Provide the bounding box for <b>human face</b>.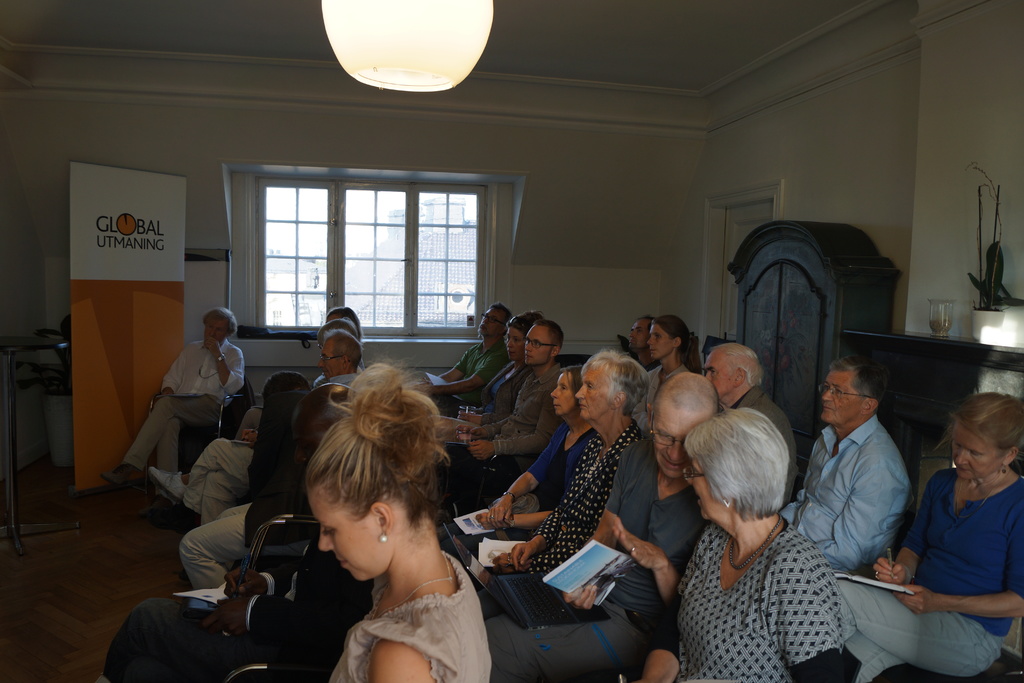
x1=951, y1=428, x2=1005, y2=478.
